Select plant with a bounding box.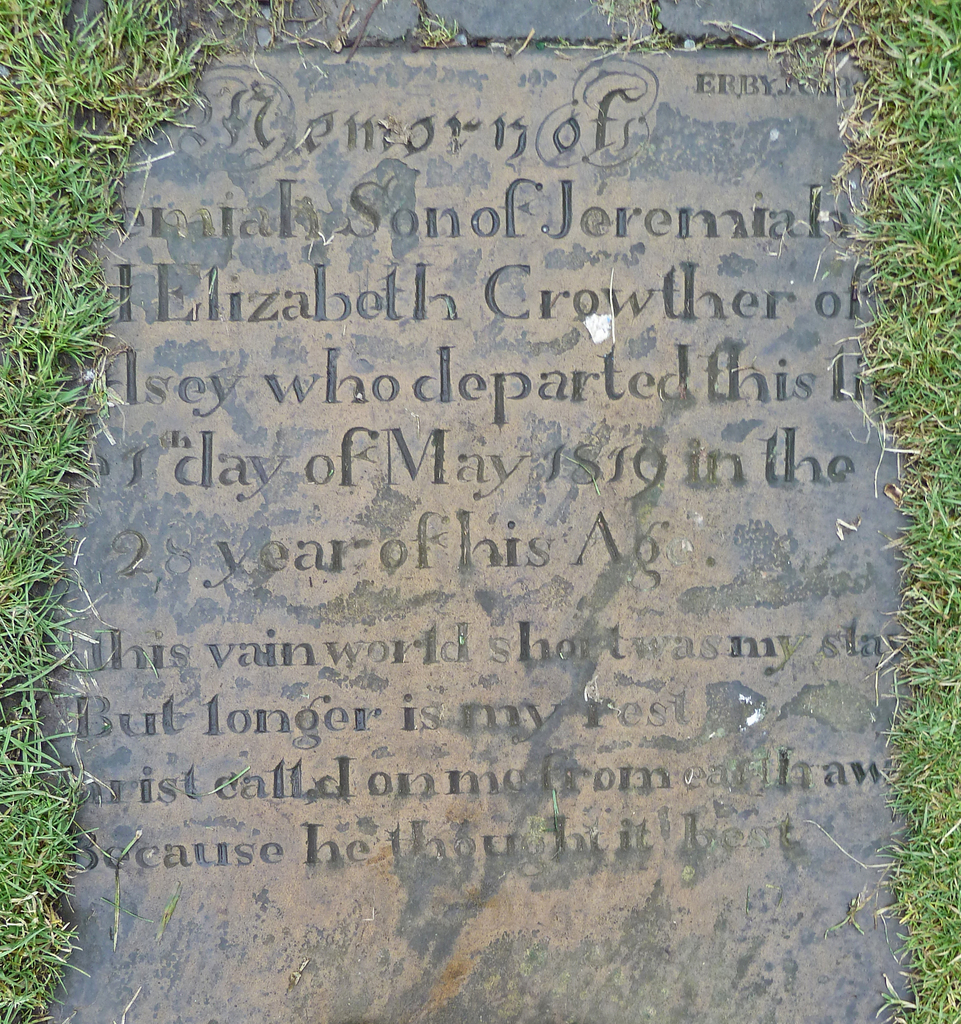
(left=408, top=8, right=455, bottom=49).
